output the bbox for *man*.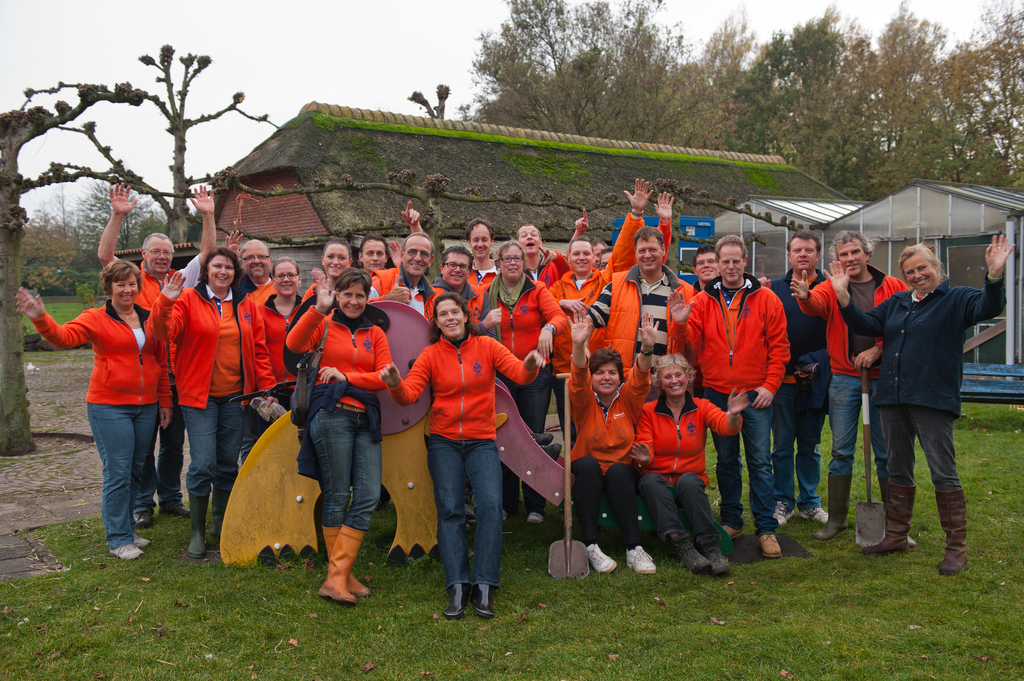
x1=421, y1=246, x2=491, y2=319.
